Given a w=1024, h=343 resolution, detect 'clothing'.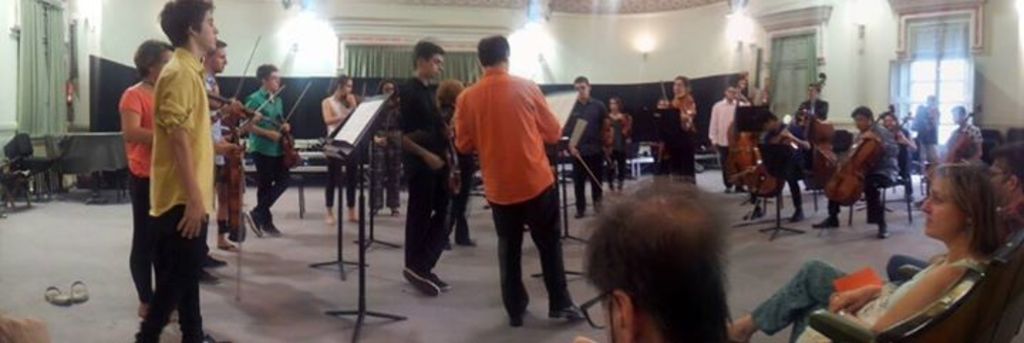
box(707, 85, 738, 176).
